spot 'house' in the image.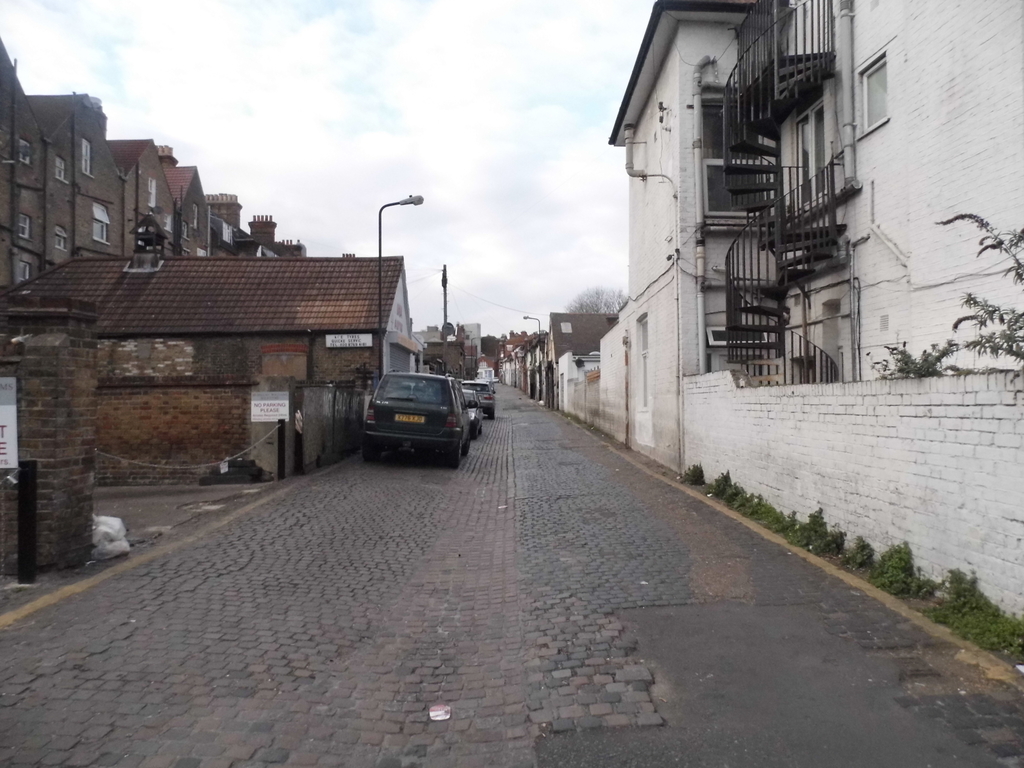
'house' found at {"x1": 27, "y1": 93, "x2": 126, "y2": 264}.
